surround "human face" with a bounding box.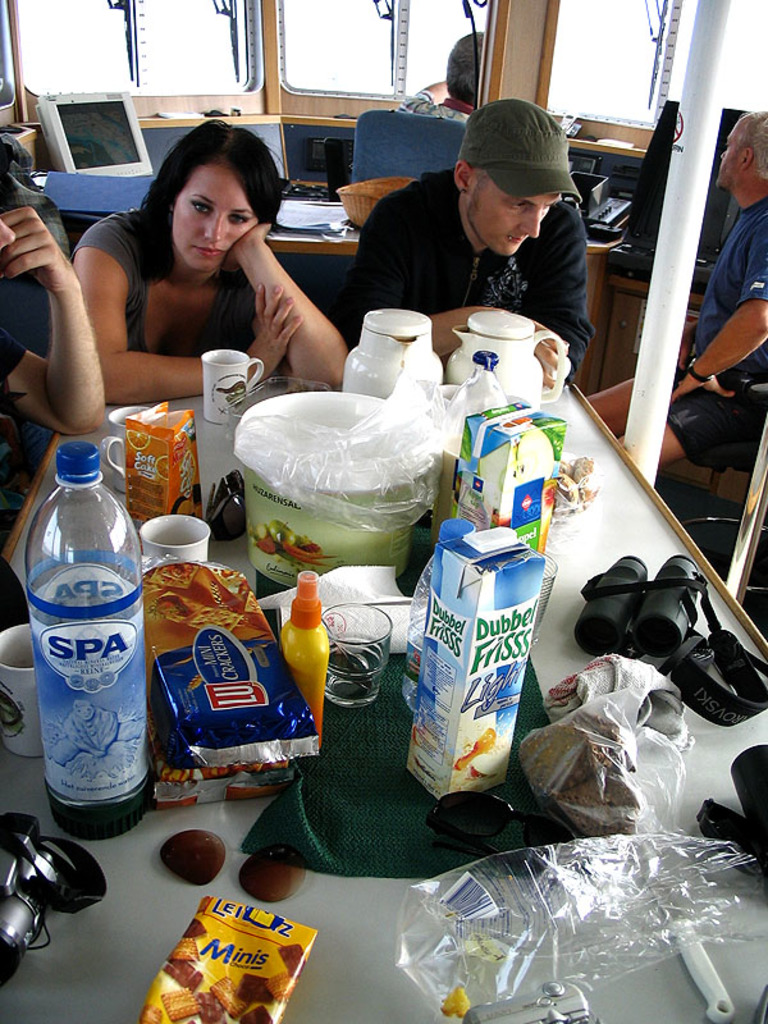
locate(714, 120, 741, 188).
